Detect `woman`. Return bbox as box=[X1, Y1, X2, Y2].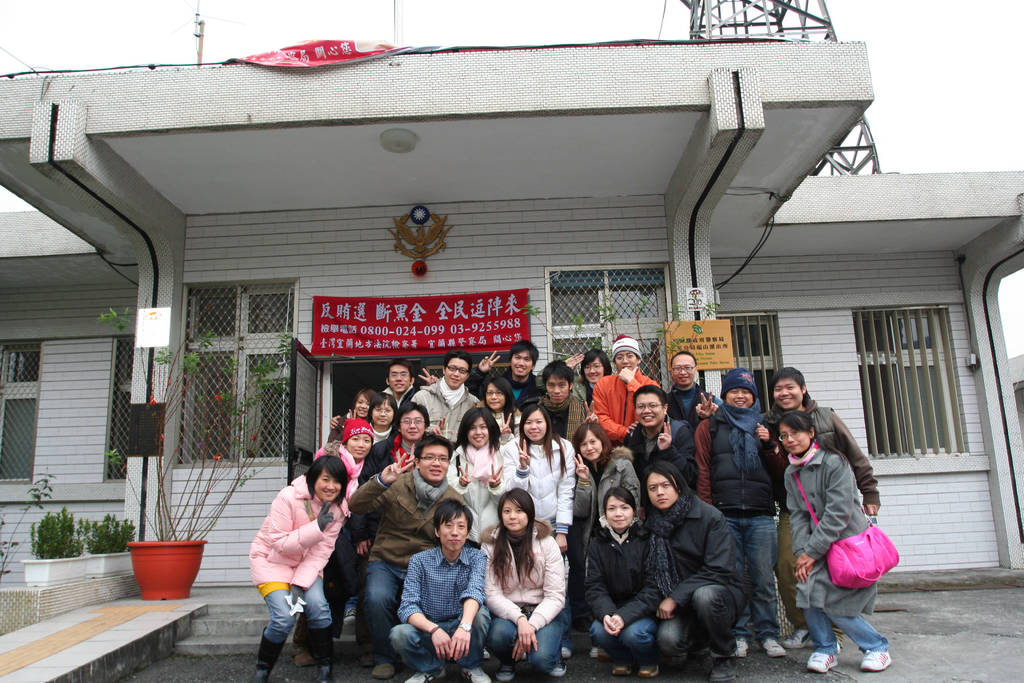
box=[782, 409, 897, 677].
